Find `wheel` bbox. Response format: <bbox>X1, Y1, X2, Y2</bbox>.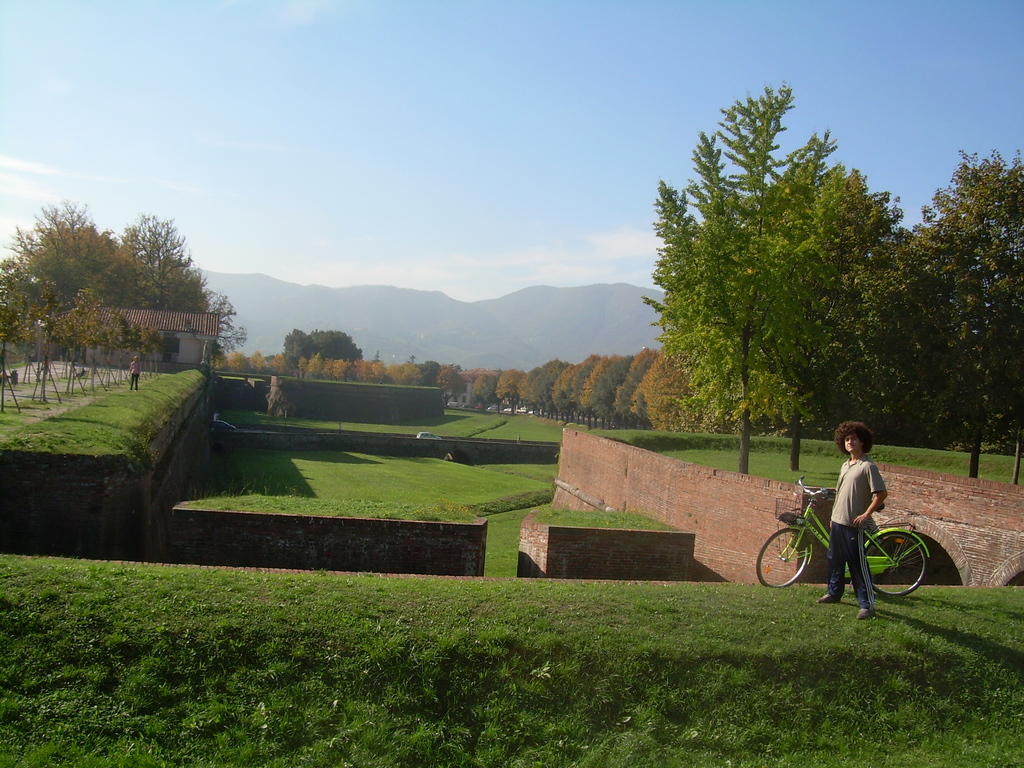
<bbox>867, 532, 925, 596</bbox>.
